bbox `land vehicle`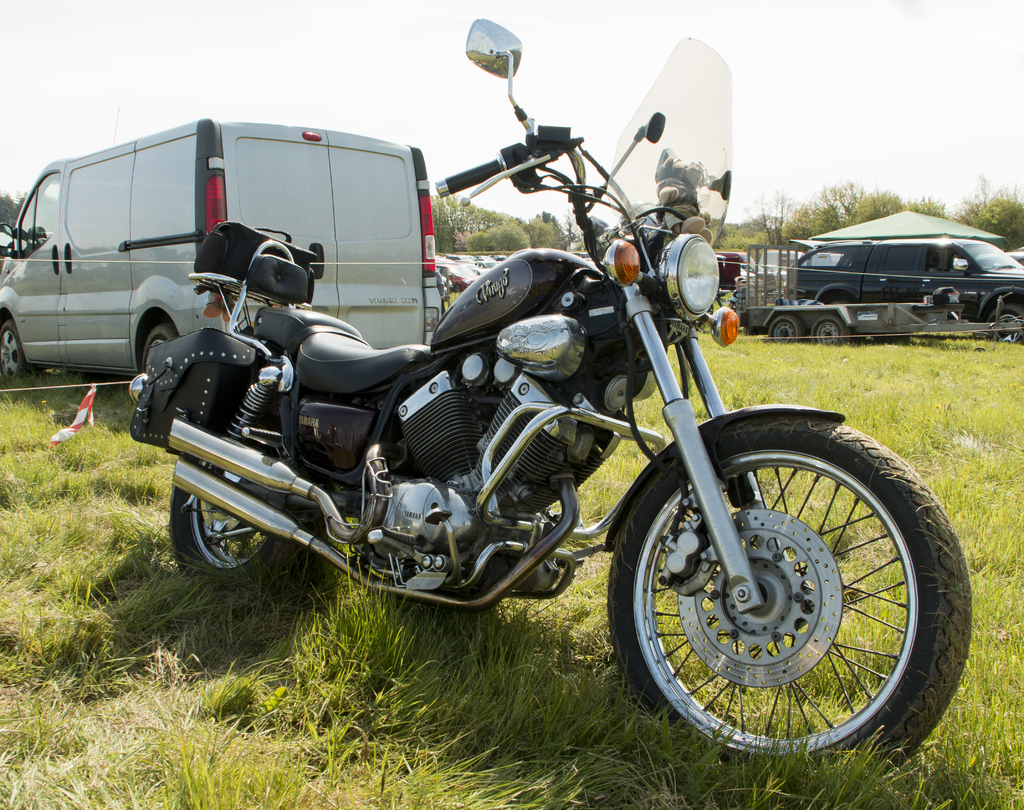
BBox(746, 242, 1023, 344)
